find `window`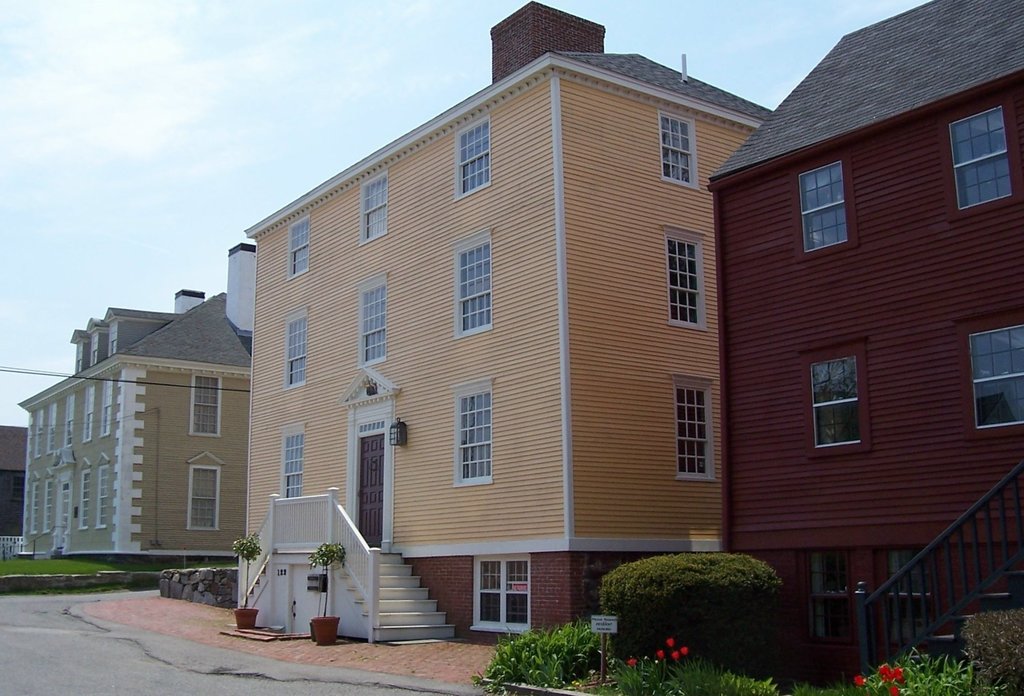
22 477 42 536
